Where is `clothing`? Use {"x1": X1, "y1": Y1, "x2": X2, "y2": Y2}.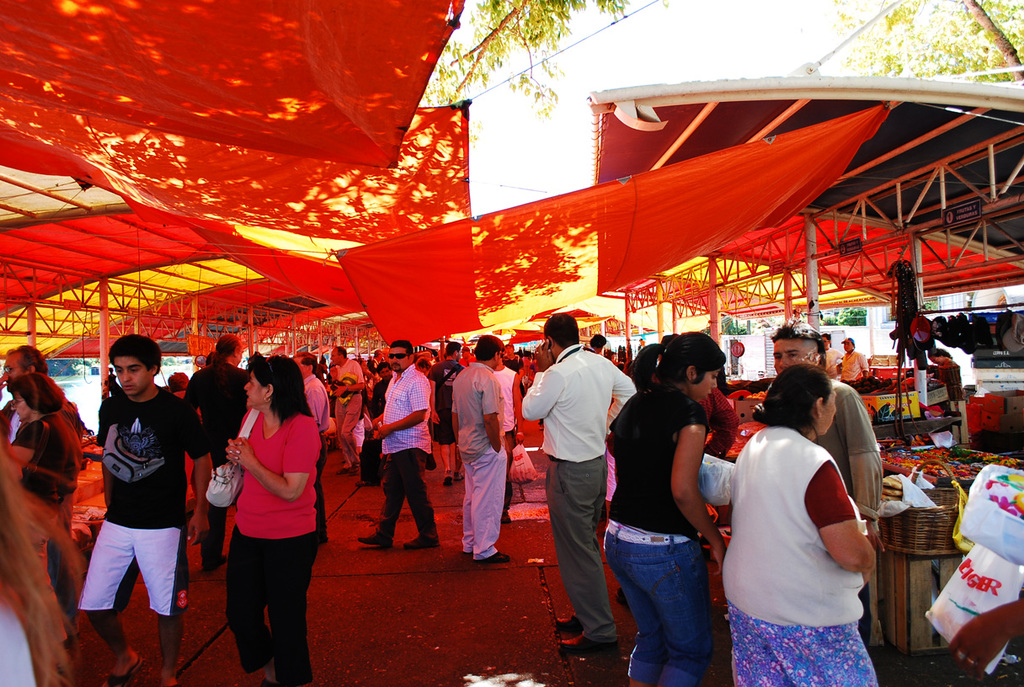
{"x1": 933, "y1": 355, "x2": 966, "y2": 402}.
